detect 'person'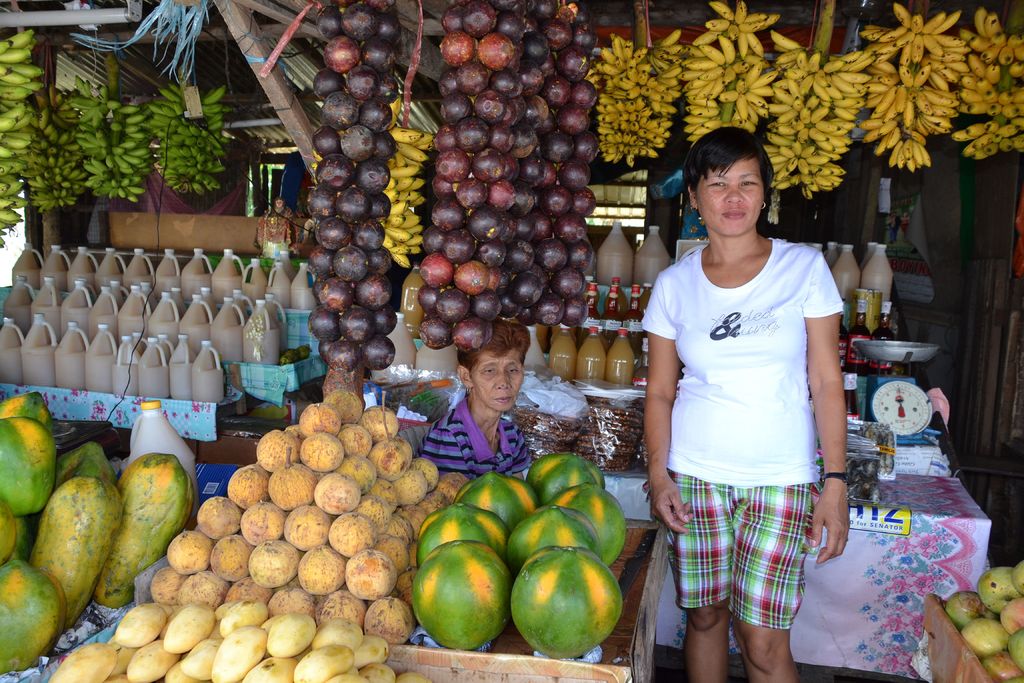
{"x1": 641, "y1": 106, "x2": 864, "y2": 682}
